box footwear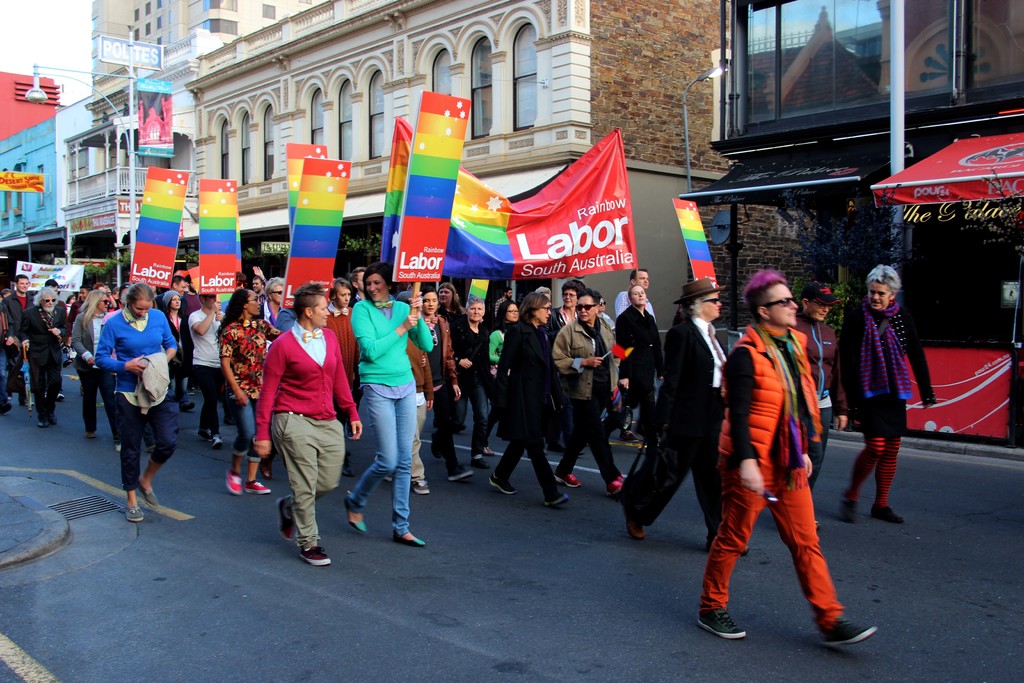
x1=214 y1=431 x2=231 y2=450
